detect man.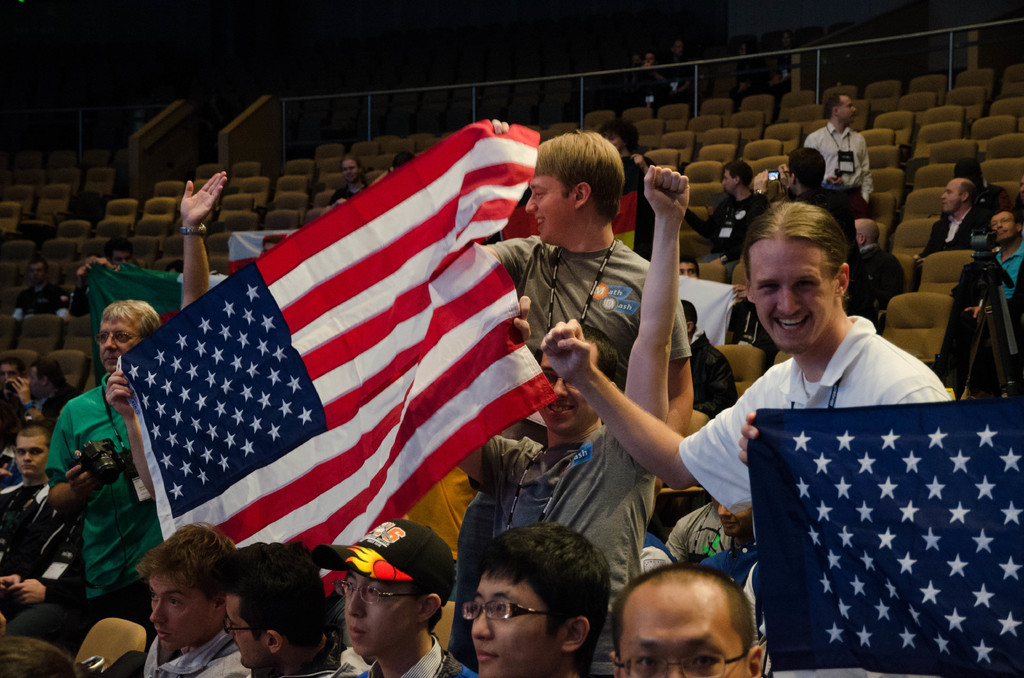
Detected at 598, 118, 660, 204.
